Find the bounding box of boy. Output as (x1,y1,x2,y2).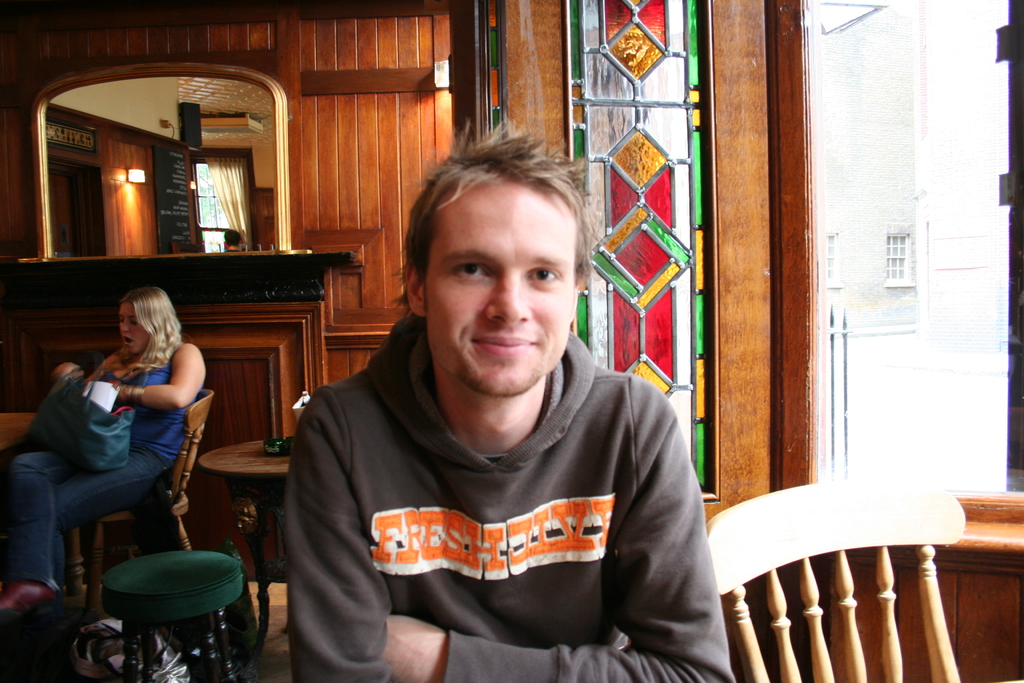
(285,122,751,682).
